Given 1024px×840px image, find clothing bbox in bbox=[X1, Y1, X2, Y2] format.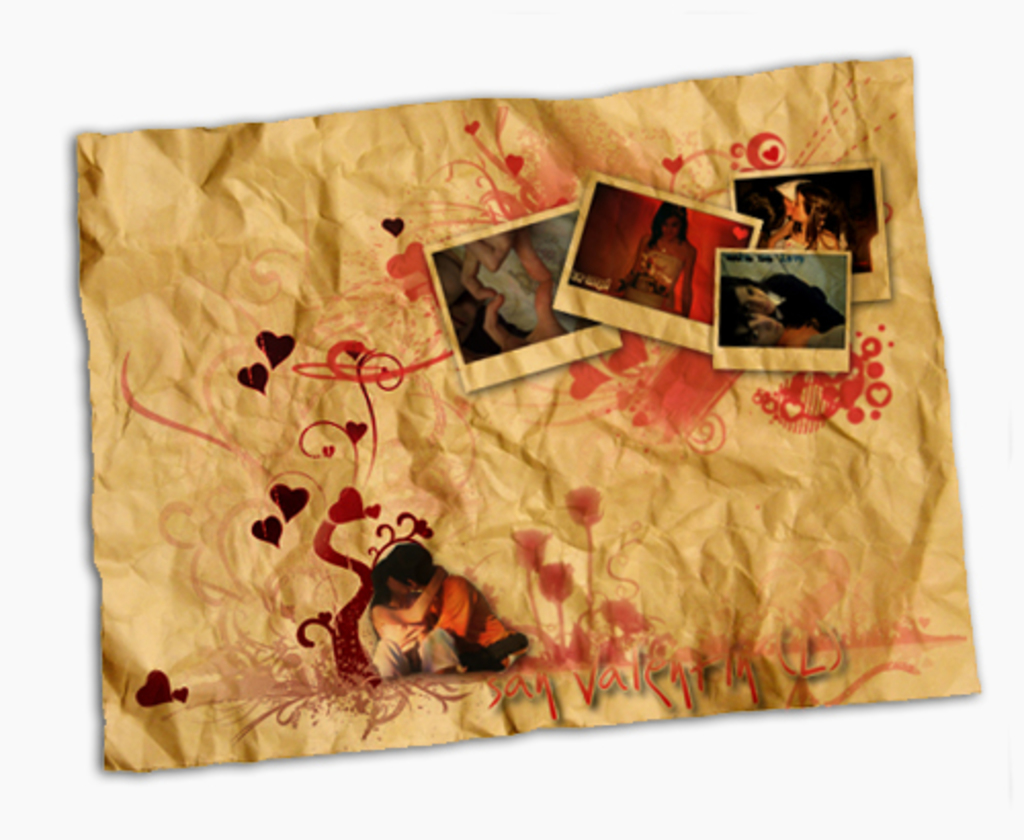
bbox=[764, 229, 817, 252].
